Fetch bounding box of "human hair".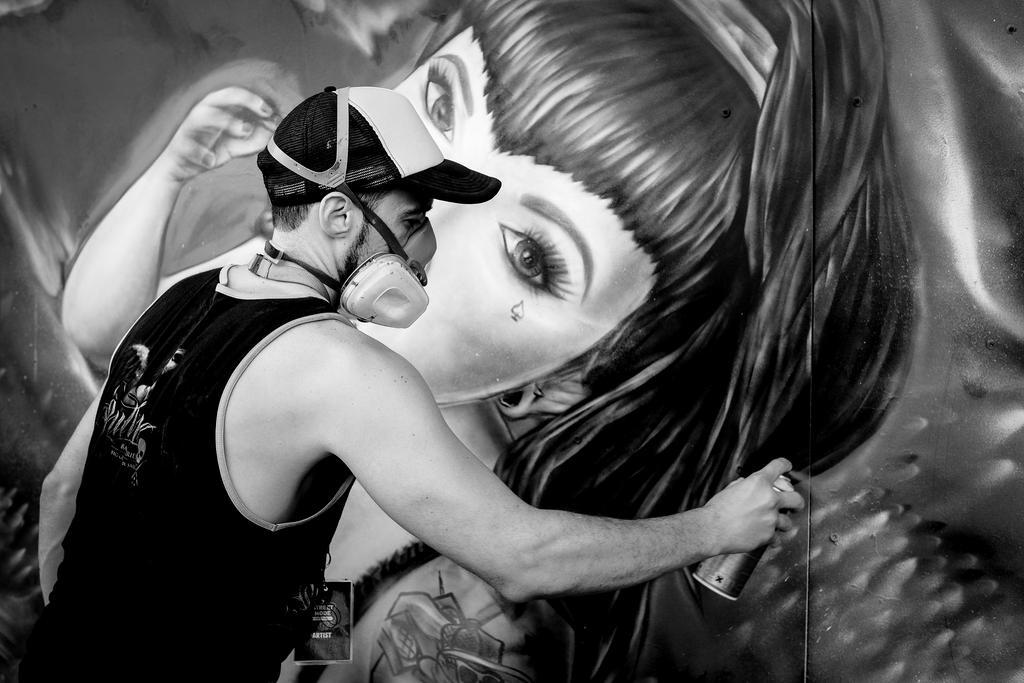
Bbox: BBox(271, 183, 396, 231).
